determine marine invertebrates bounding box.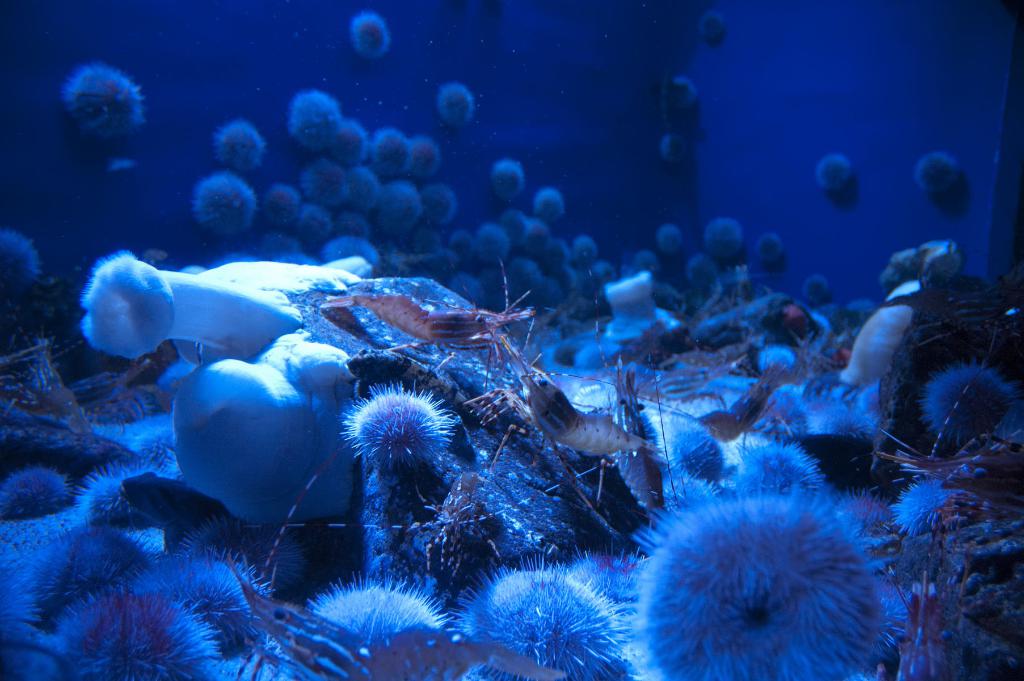
Determined: 0 224 54 294.
